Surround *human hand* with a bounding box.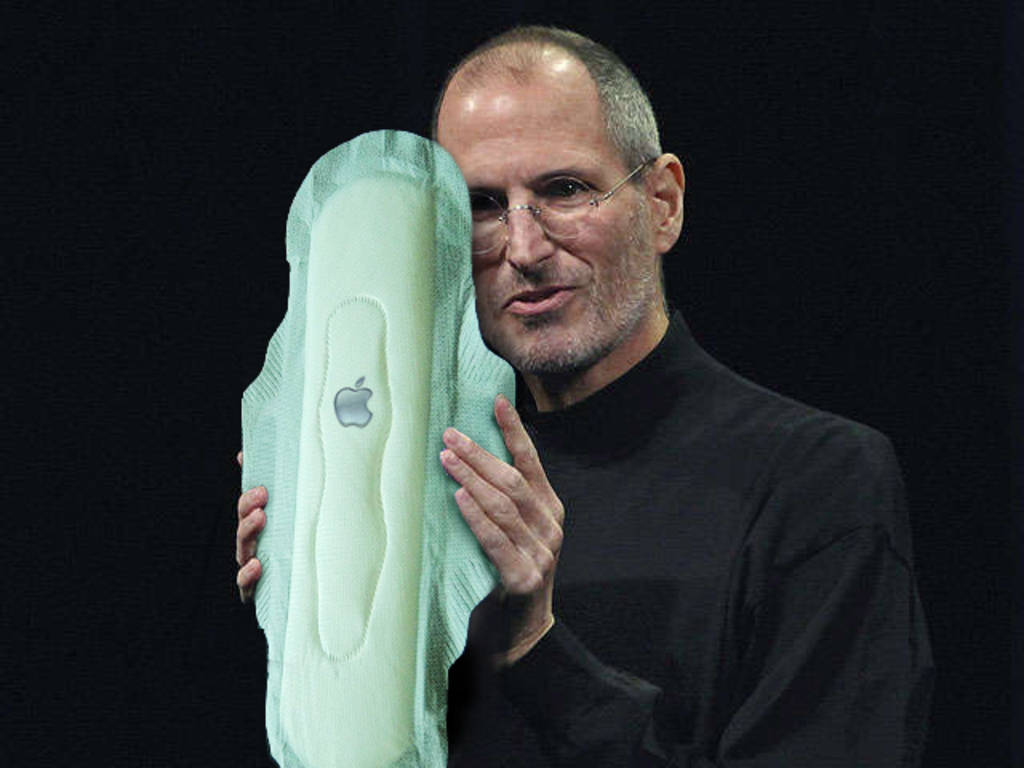
(x1=438, y1=394, x2=570, y2=654).
